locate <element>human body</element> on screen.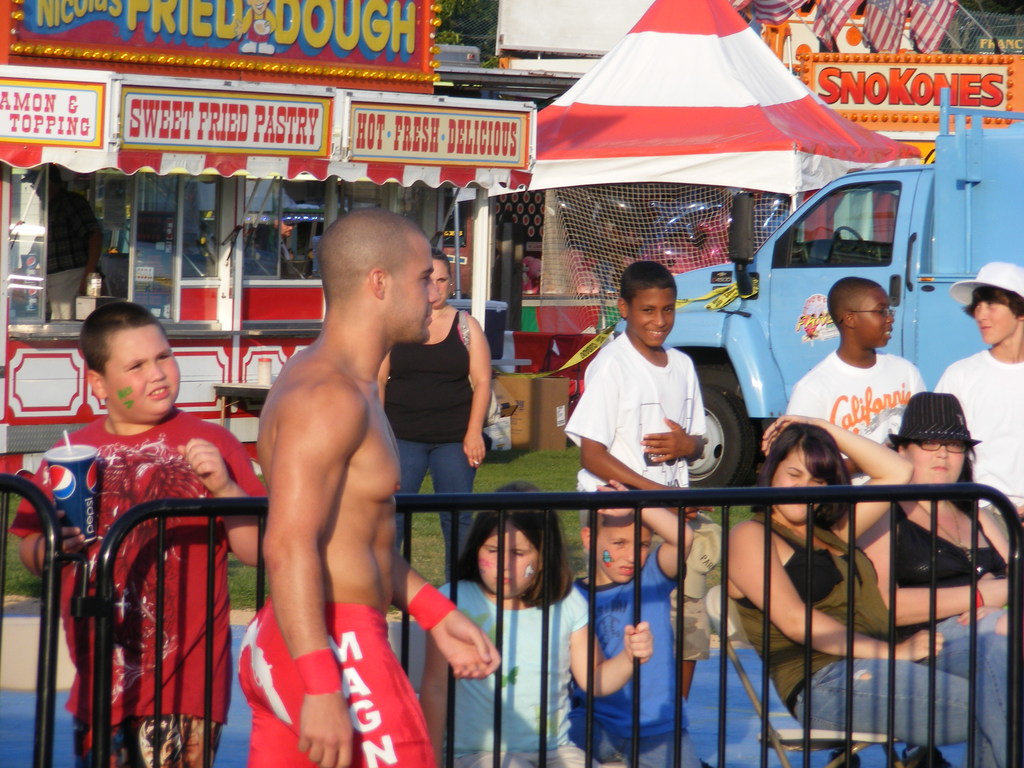
On screen at crop(221, 145, 429, 767).
